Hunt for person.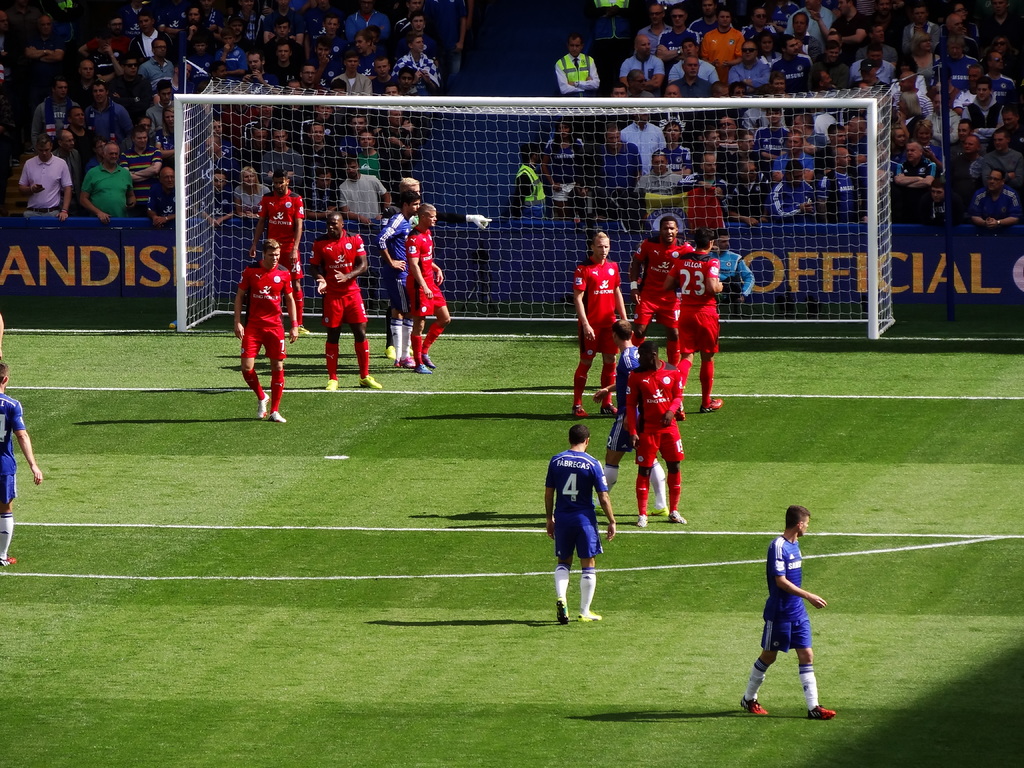
Hunted down at box=[509, 156, 540, 208].
